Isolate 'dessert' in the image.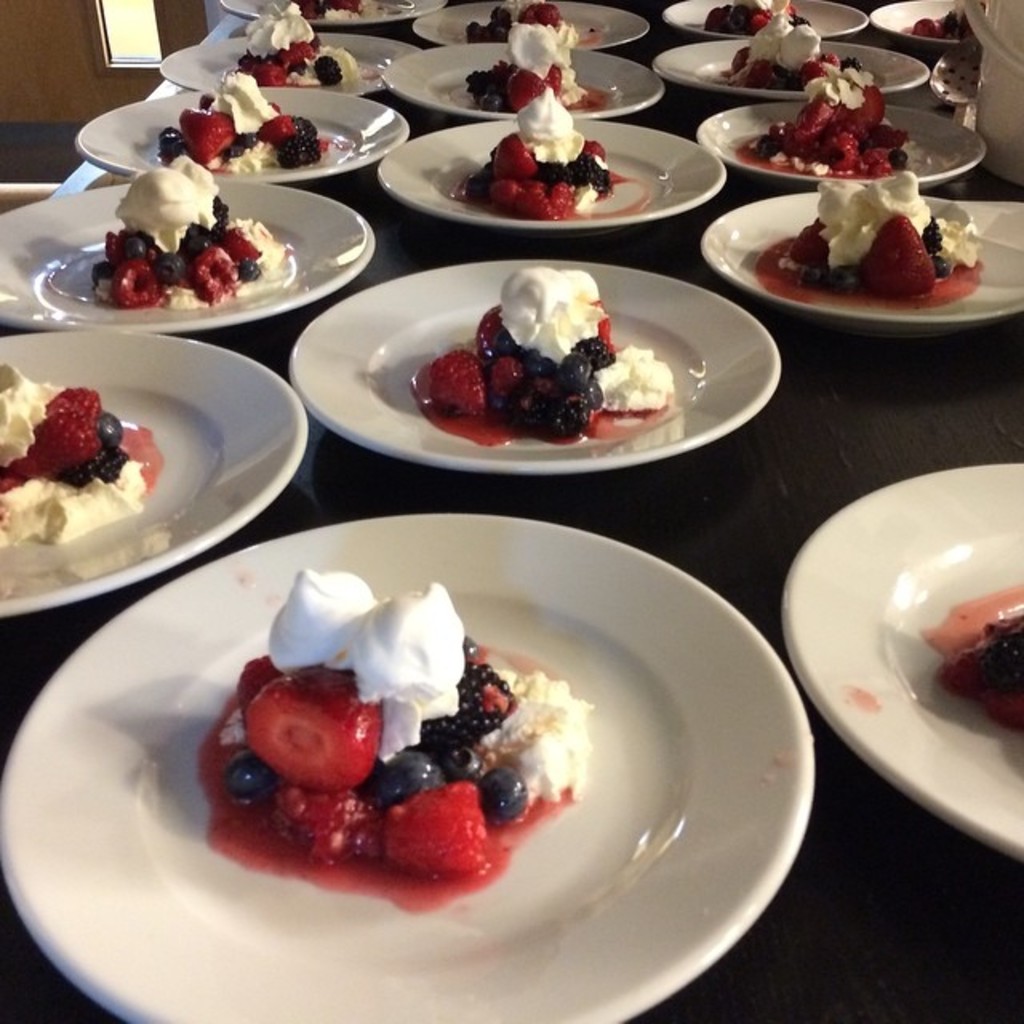
Isolated region: (0,365,168,541).
